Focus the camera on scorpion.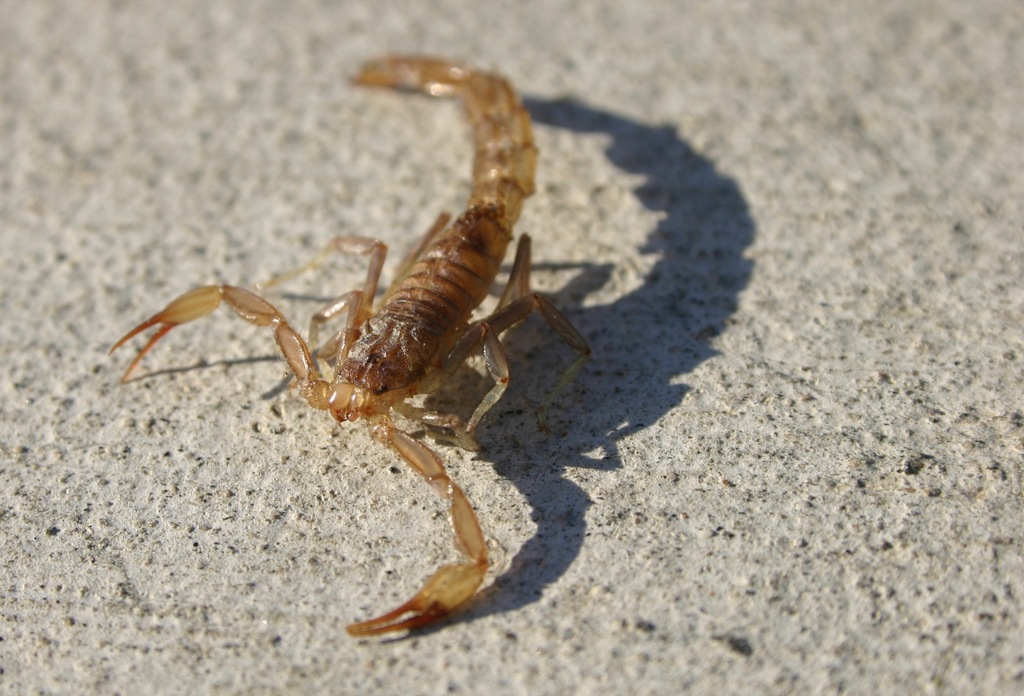
Focus region: left=107, top=54, right=595, bottom=637.
